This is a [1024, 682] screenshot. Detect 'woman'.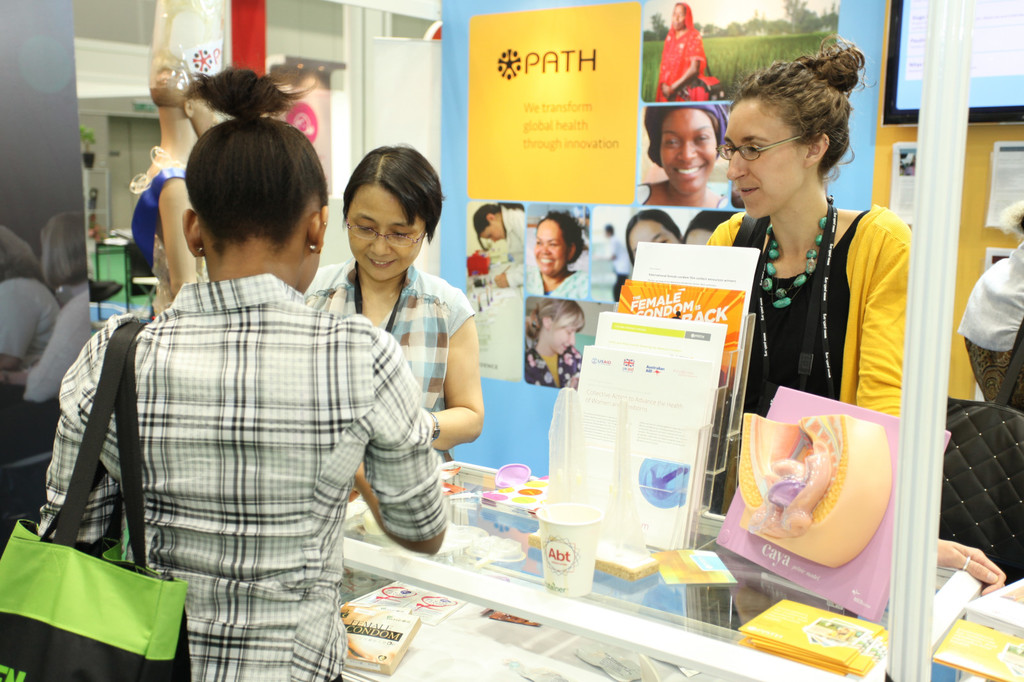
bbox=[524, 297, 586, 388].
